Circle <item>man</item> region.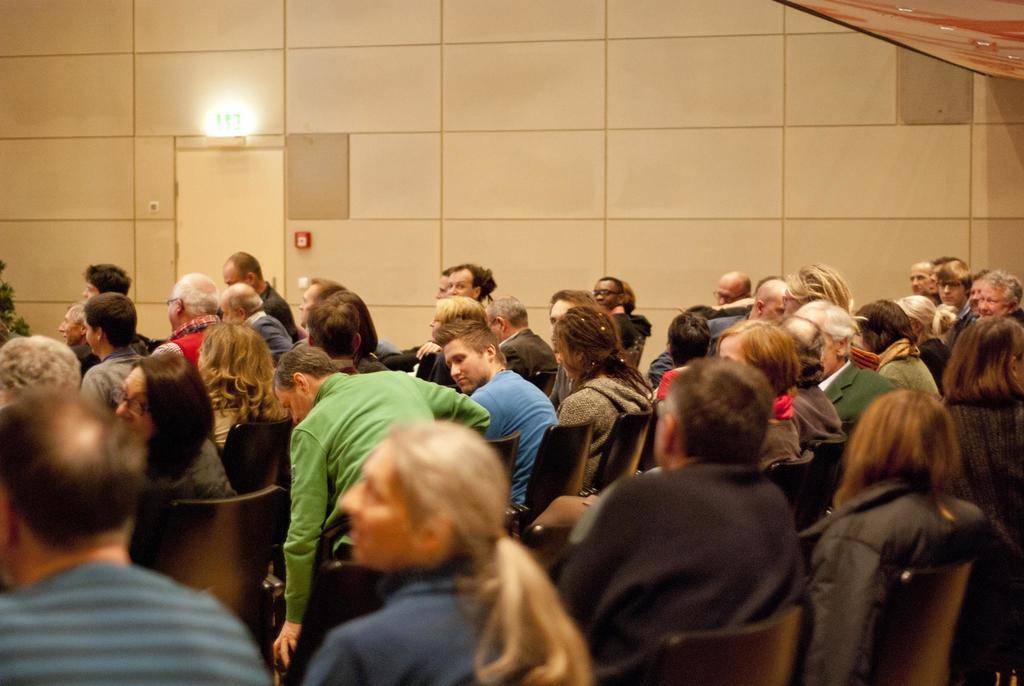
Region: box=[647, 277, 789, 388].
